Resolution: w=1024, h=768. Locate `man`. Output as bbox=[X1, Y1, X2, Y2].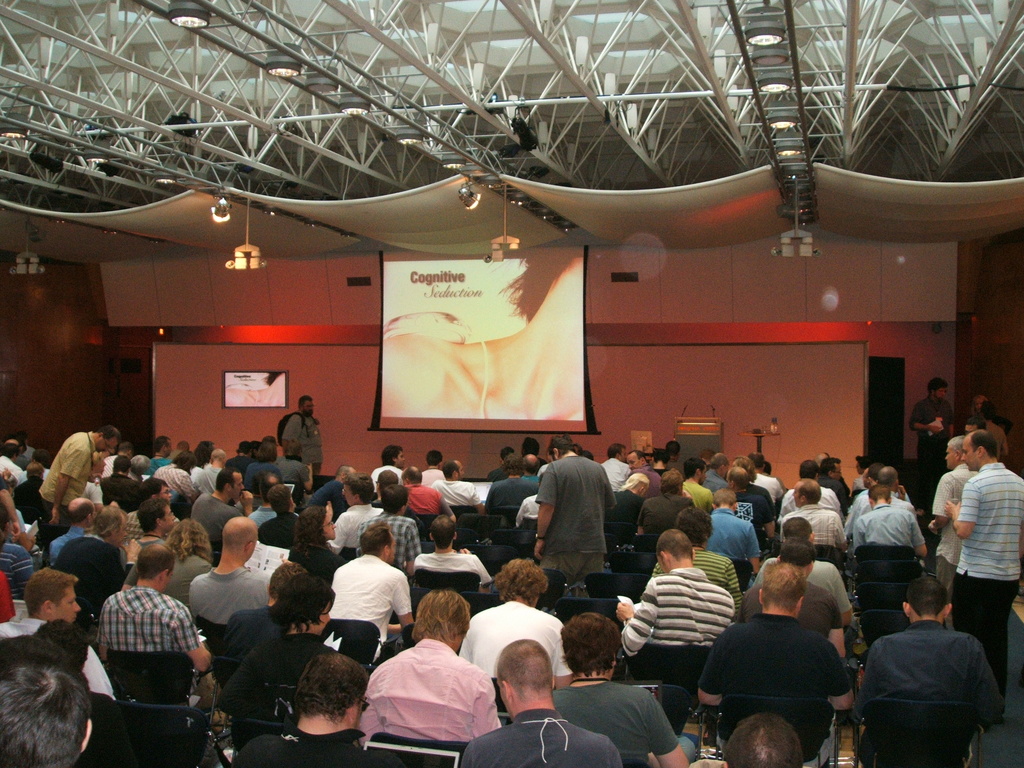
bbox=[255, 479, 303, 554].
